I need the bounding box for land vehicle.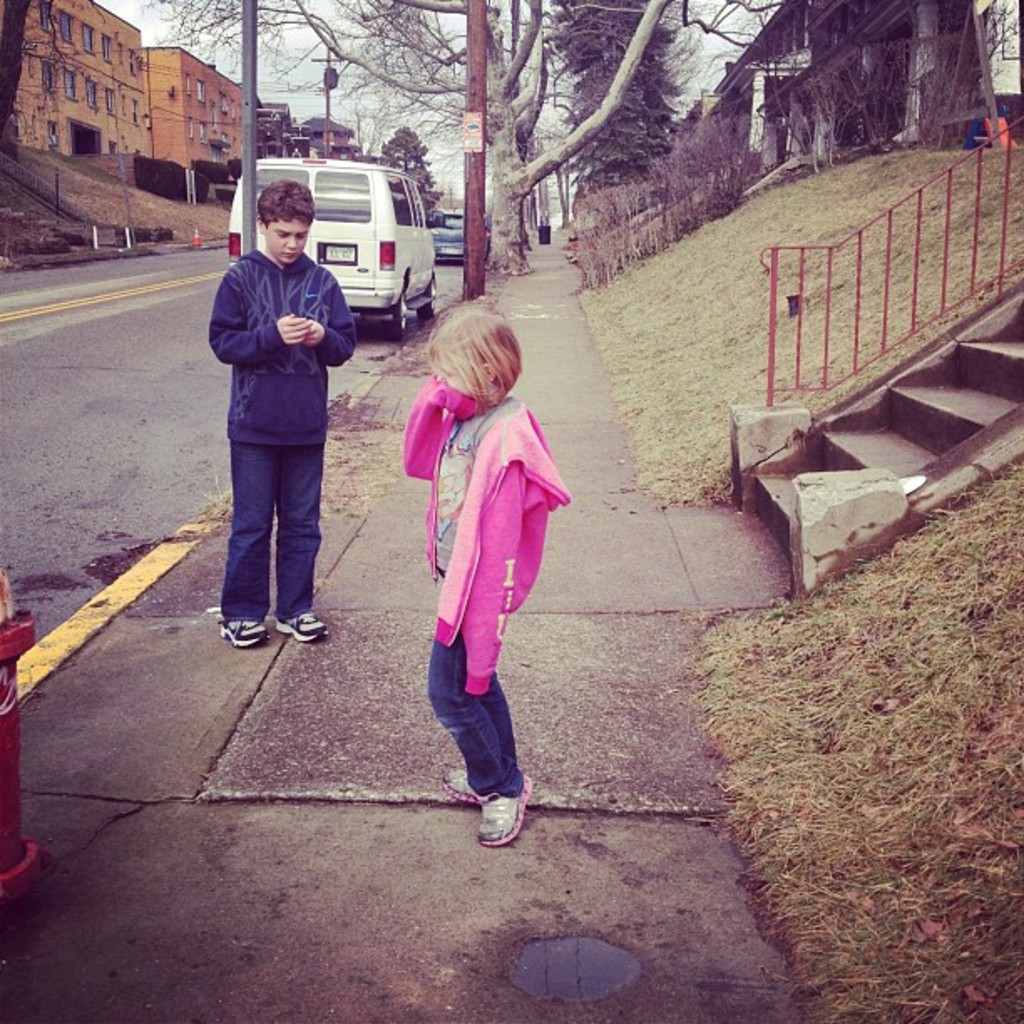
Here it is: [left=422, top=207, right=465, bottom=256].
